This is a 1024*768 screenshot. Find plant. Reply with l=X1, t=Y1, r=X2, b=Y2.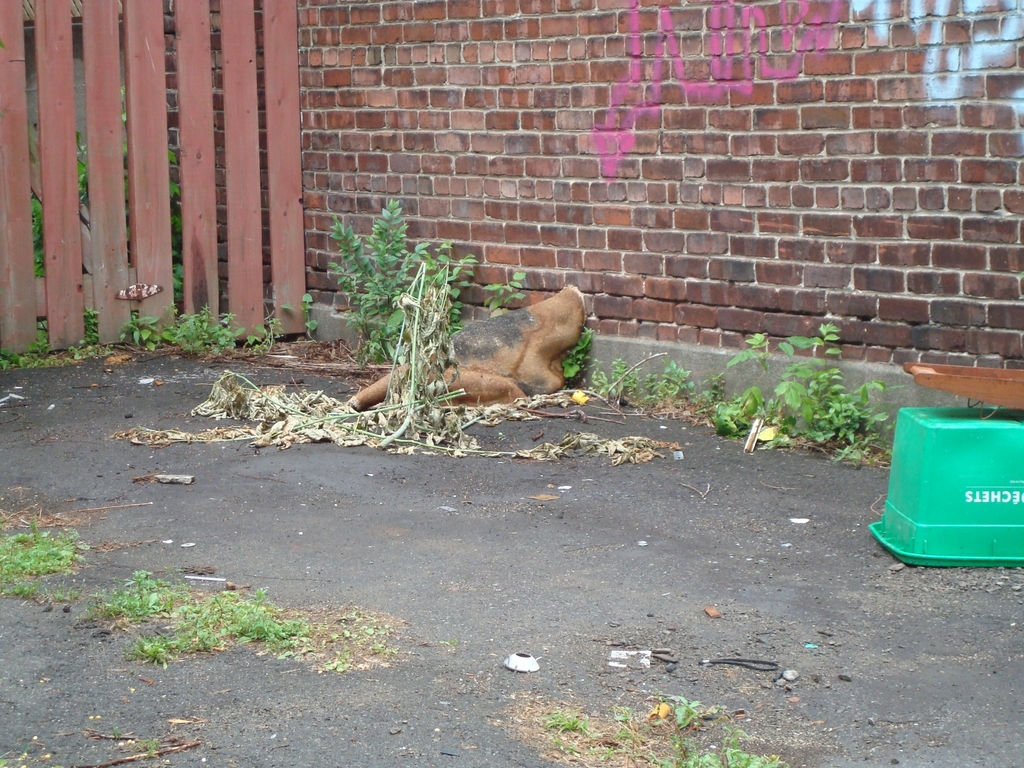
l=644, t=361, r=691, b=397.
